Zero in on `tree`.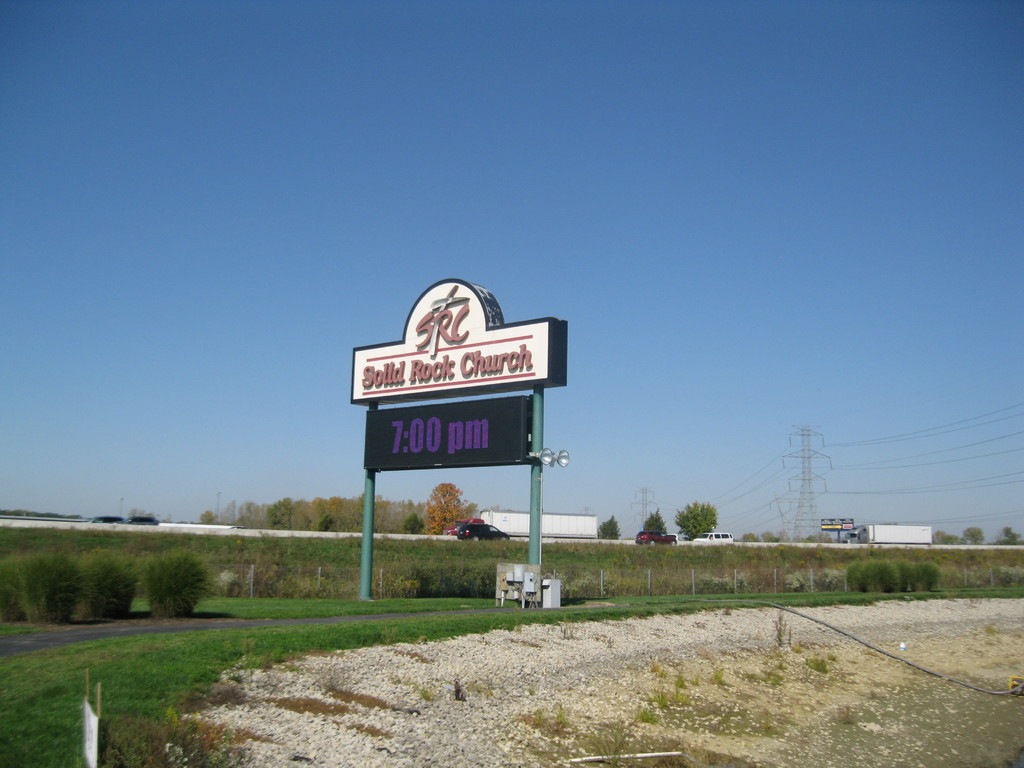
Zeroed in: locate(643, 511, 666, 545).
